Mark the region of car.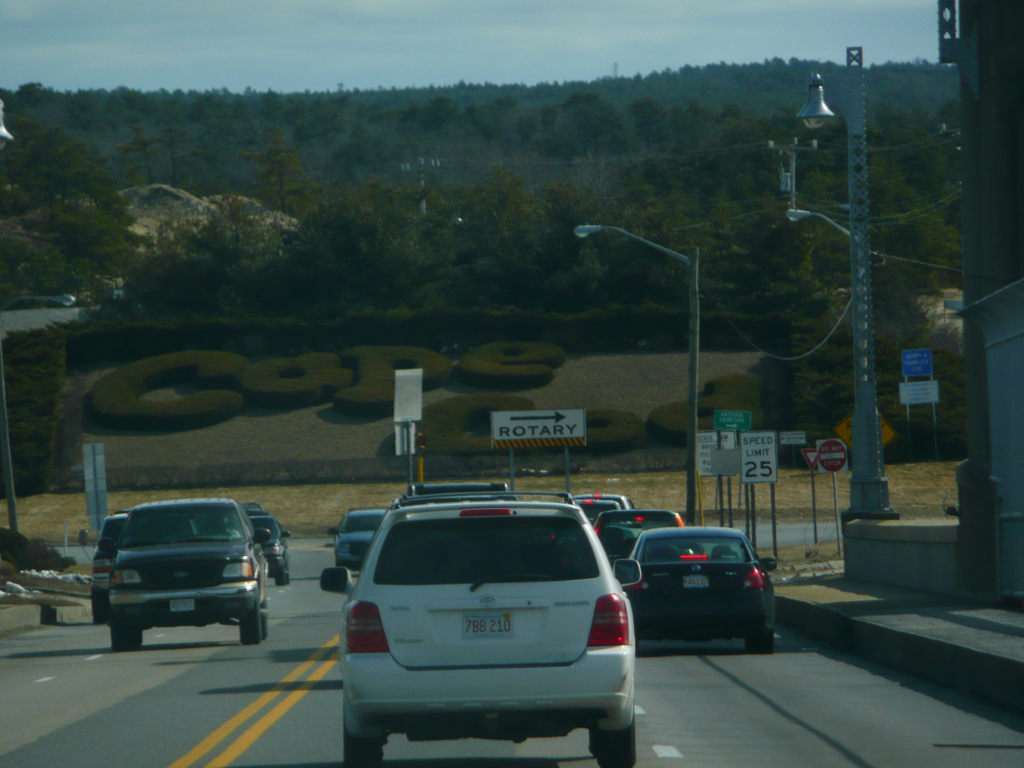
Region: box(314, 486, 651, 764).
